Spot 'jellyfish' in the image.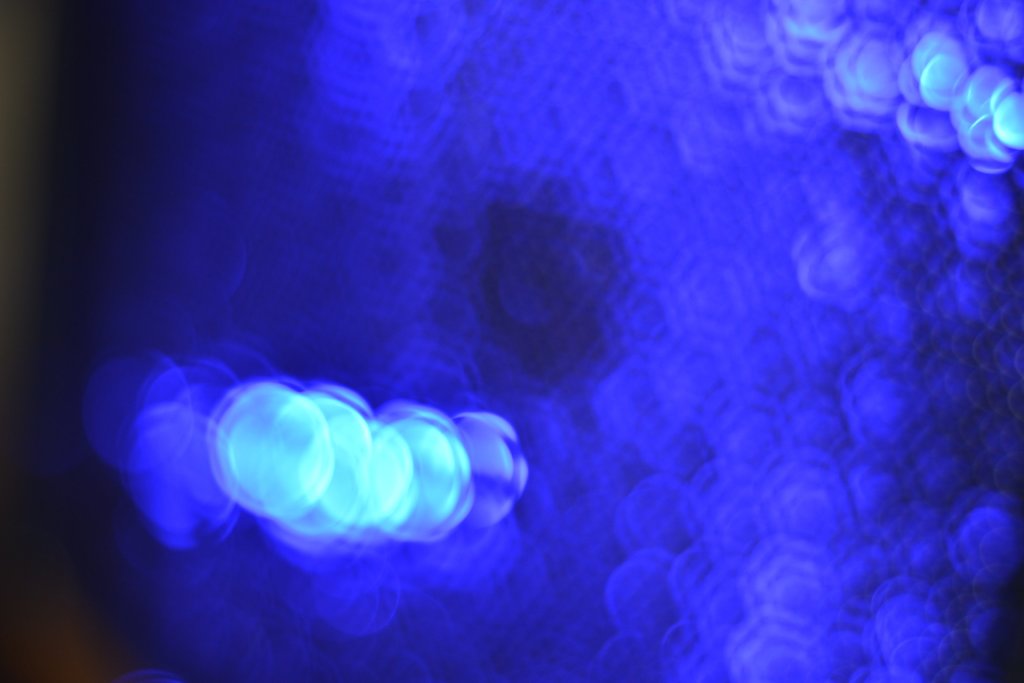
'jellyfish' found at <bbox>113, 313, 587, 591</bbox>.
